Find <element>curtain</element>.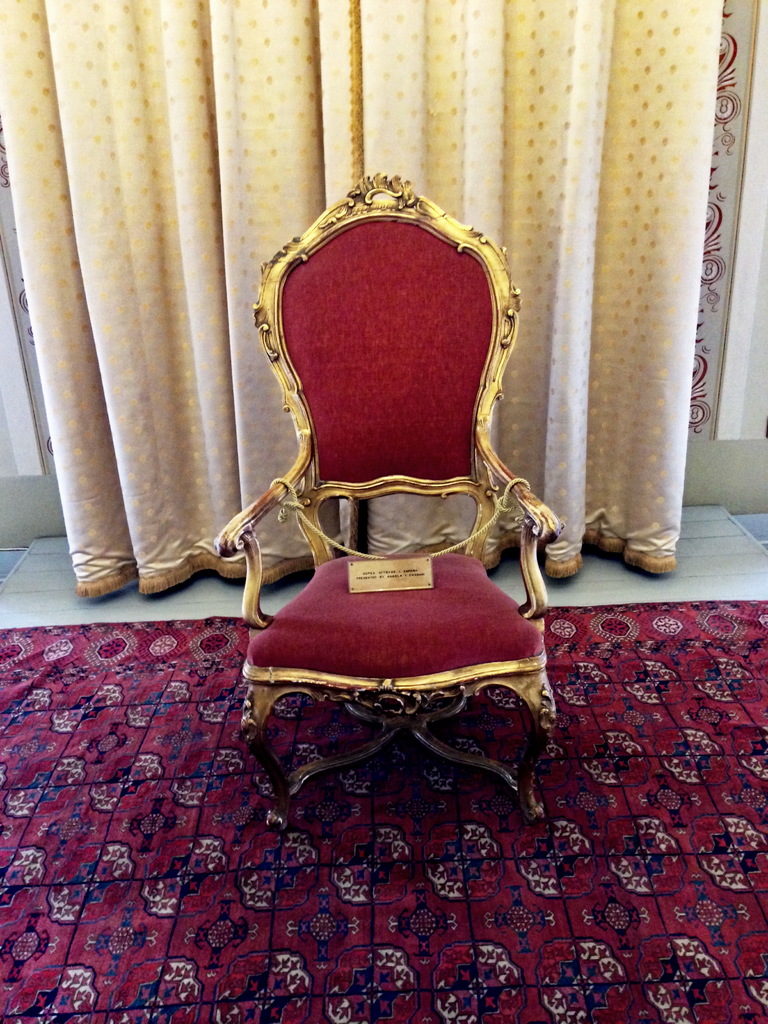
Rect(0, 0, 726, 608).
